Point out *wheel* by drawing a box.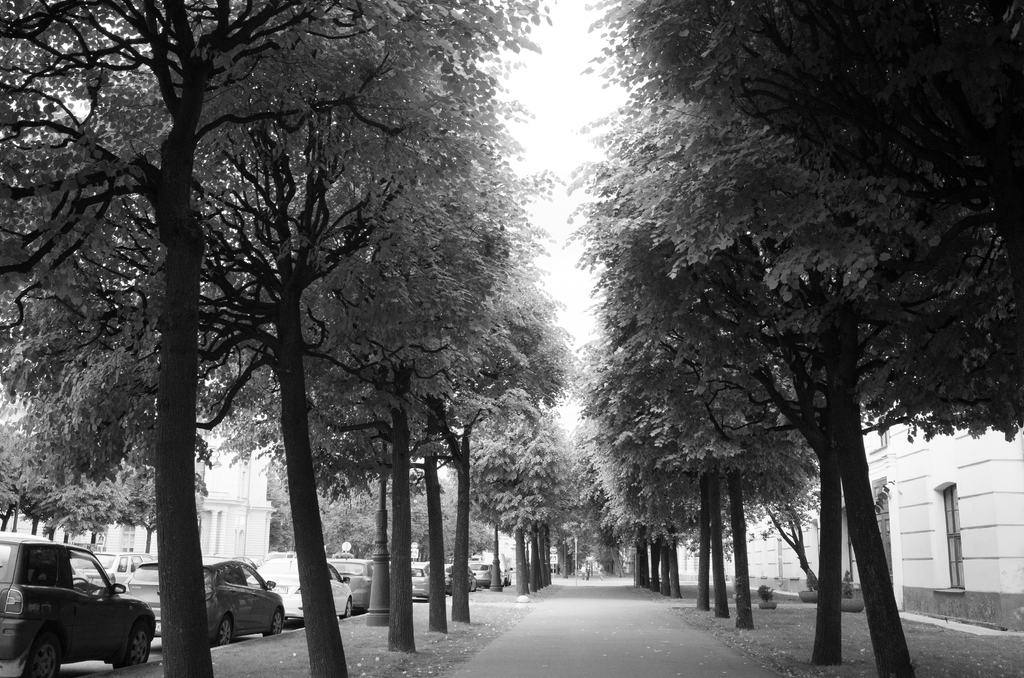
<bbox>263, 609, 282, 636</bbox>.
